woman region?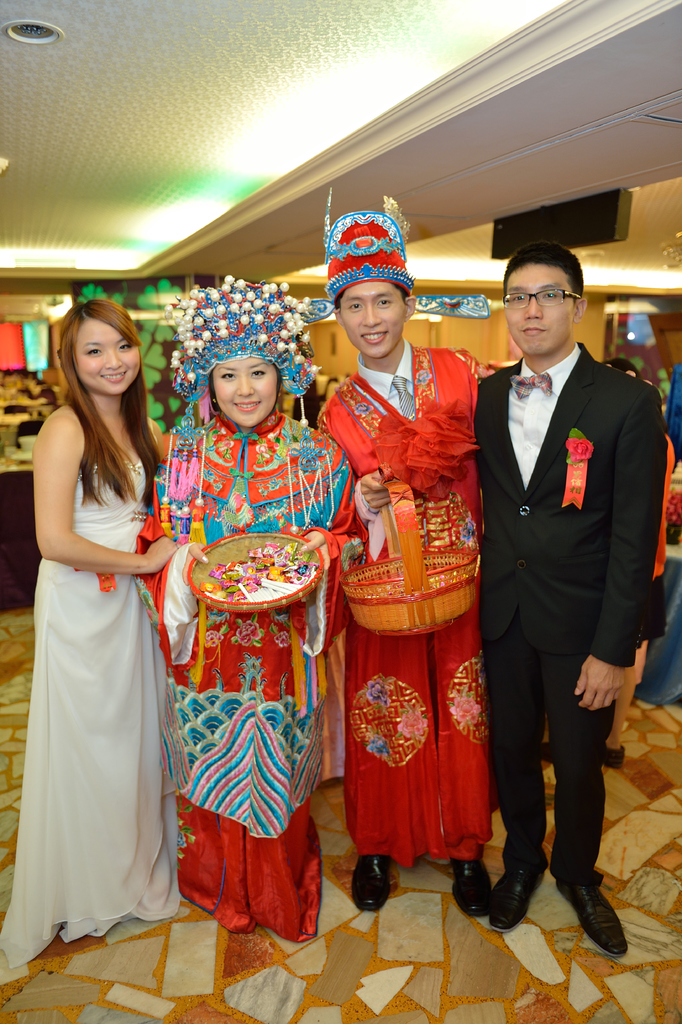
[x1=3, y1=298, x2=175, y2=966]
